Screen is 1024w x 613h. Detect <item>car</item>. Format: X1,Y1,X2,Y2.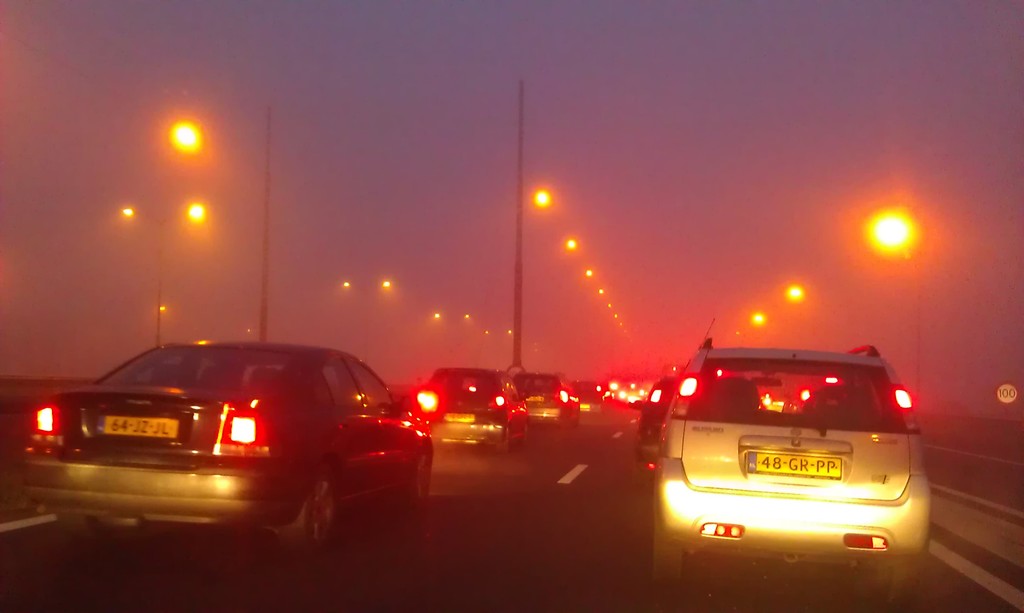
652,314,938,612.
